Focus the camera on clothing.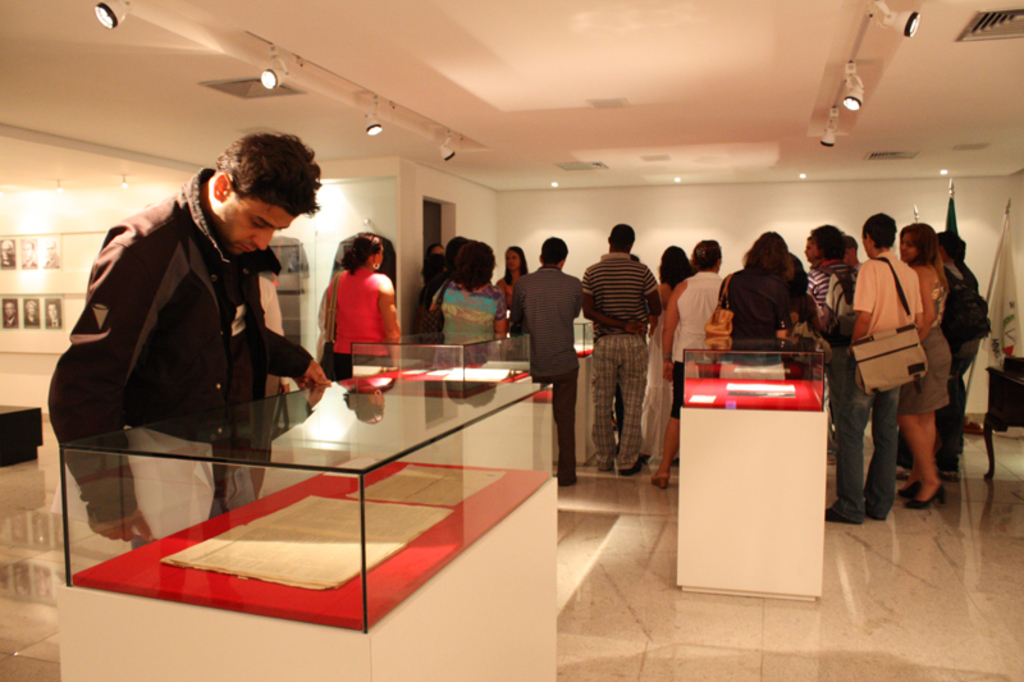
Focus region: bbox=[22, 312, 45, 325].
